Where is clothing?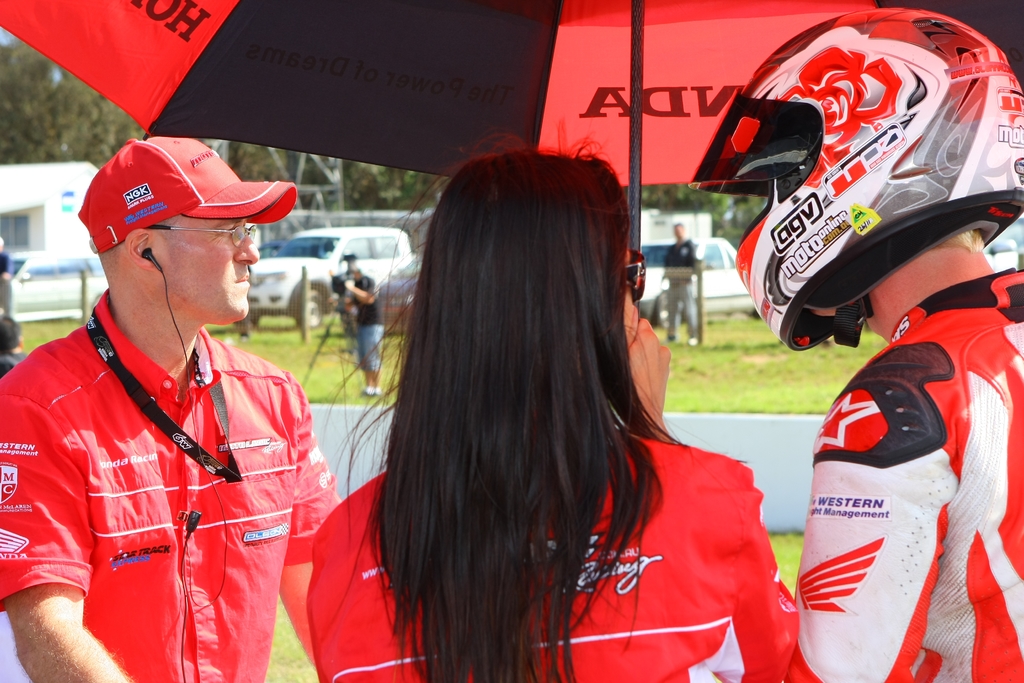
(left=660, top=239, right=700, bottom=338).
